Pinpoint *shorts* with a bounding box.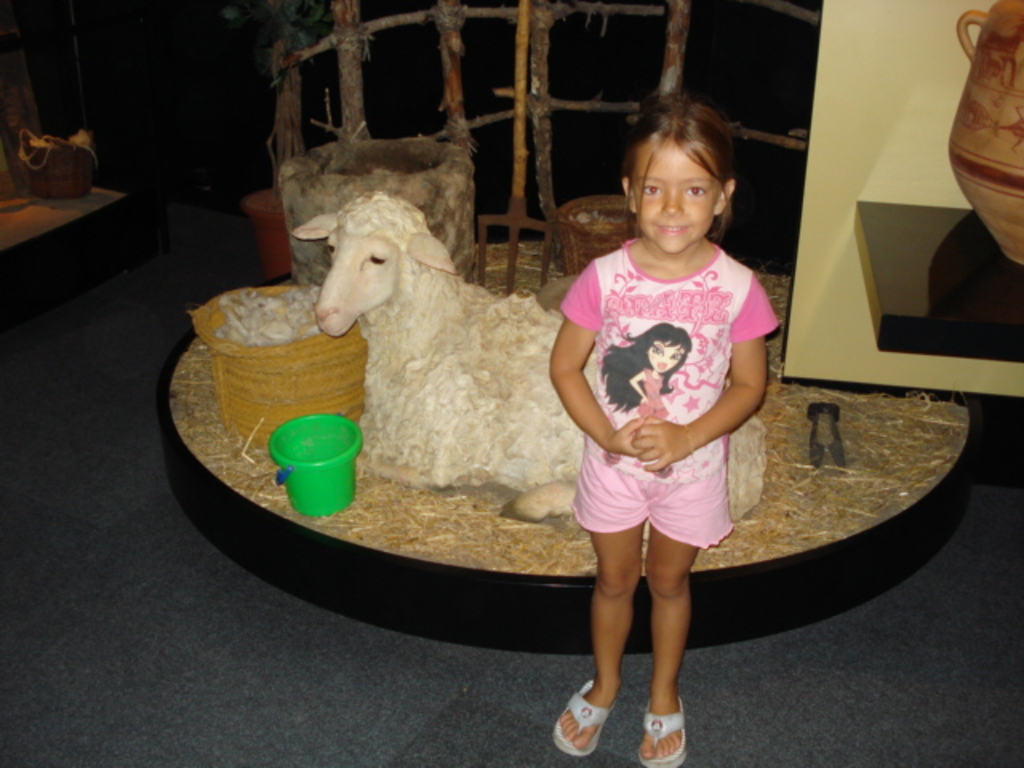
Rect(554, 448, 758, 562).
